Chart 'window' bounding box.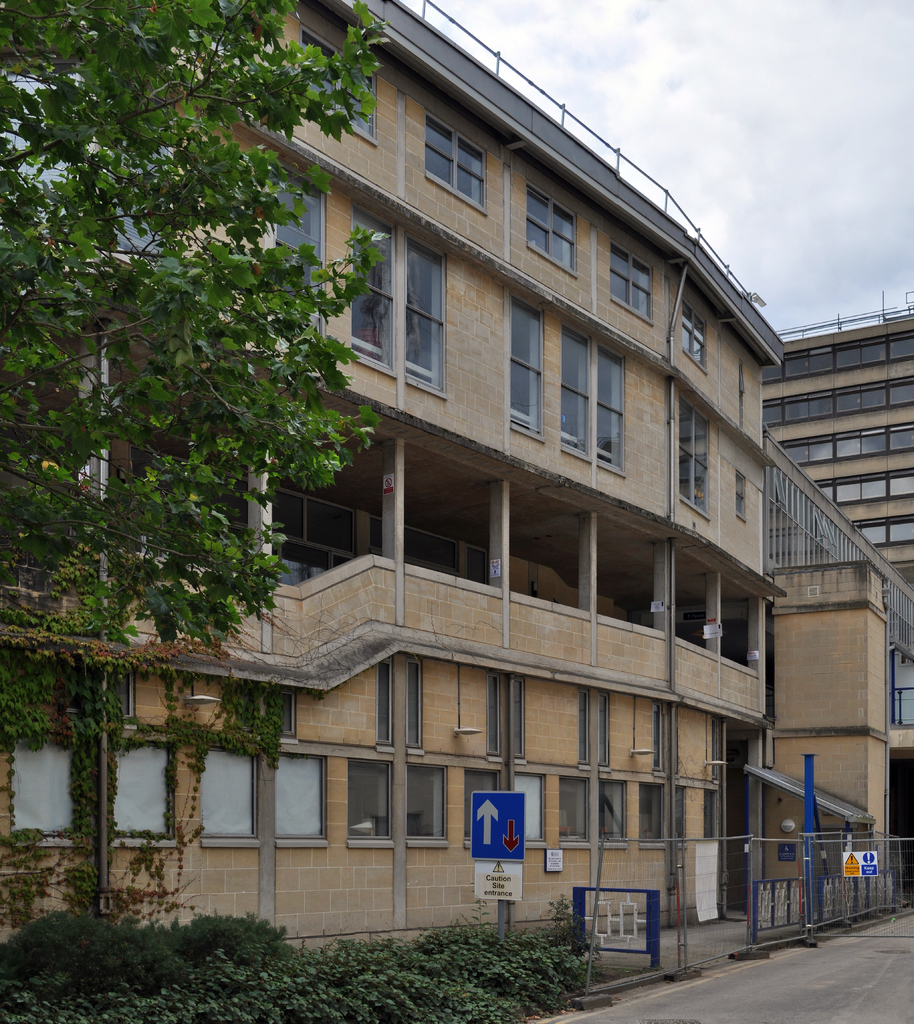
Charted: (left=407, top=765, right=451, bottom=838).
